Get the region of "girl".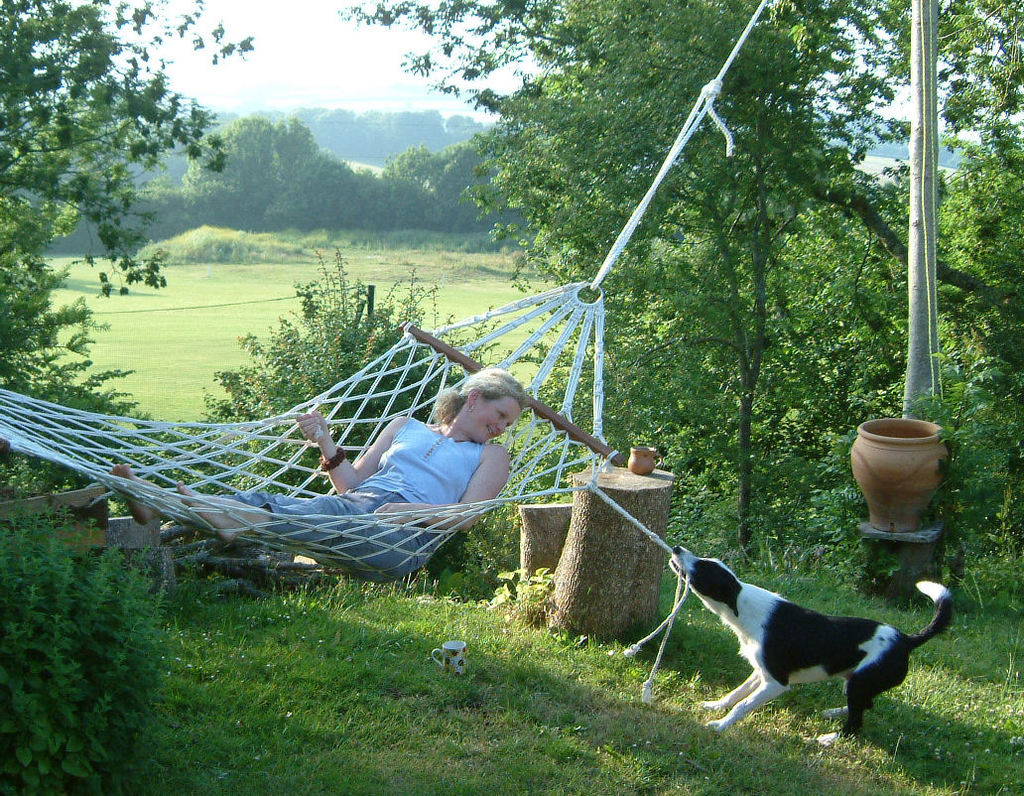
[114, 367, 525, 581].
